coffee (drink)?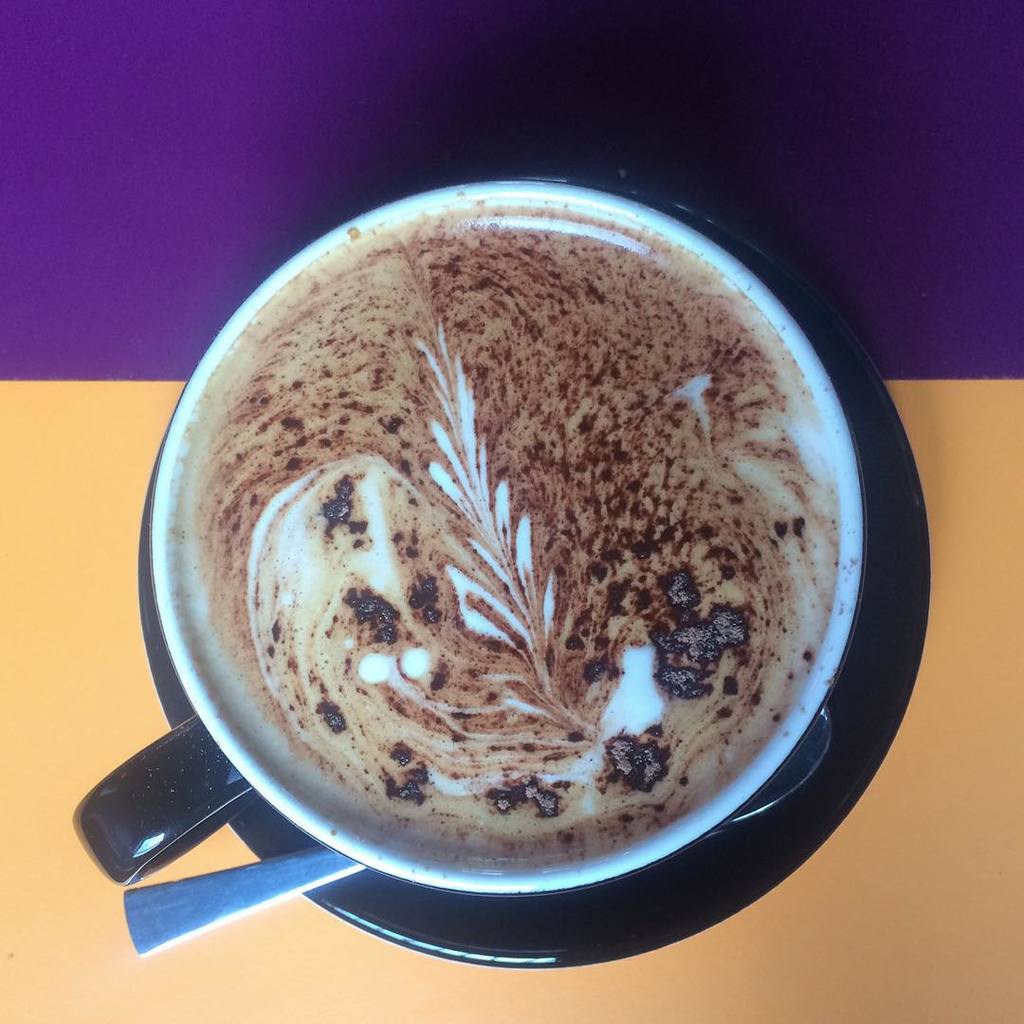
left=114, top=212, right=918, bottom=981
